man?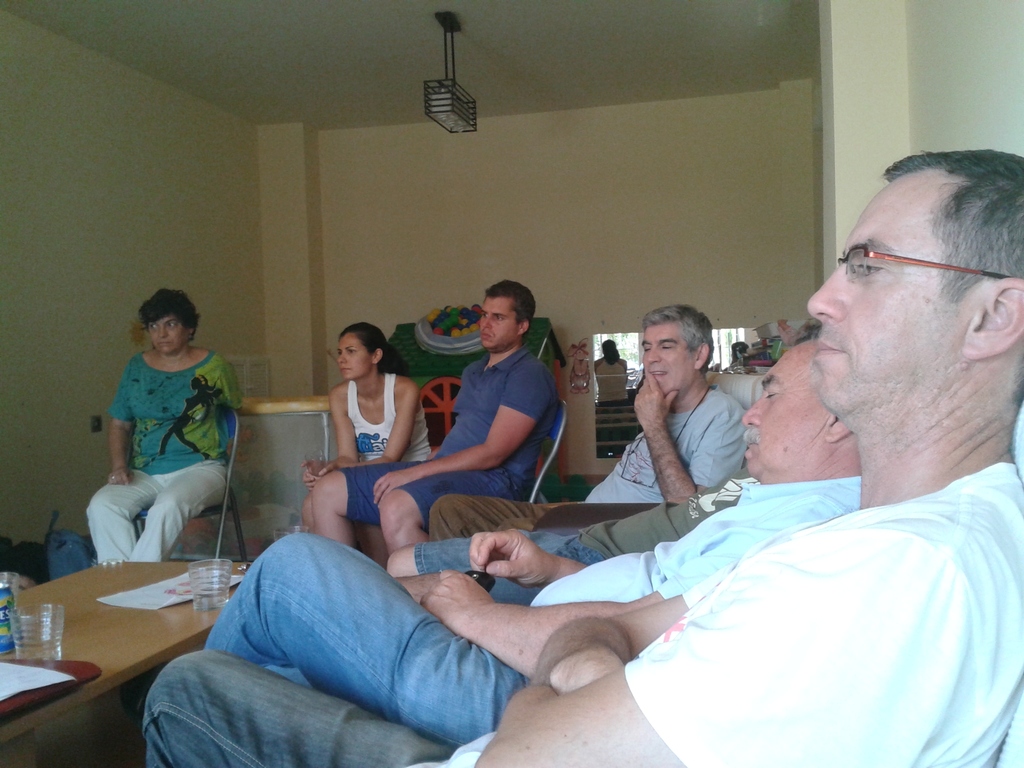
x1=602 y1=298 x2=762 y2=527
